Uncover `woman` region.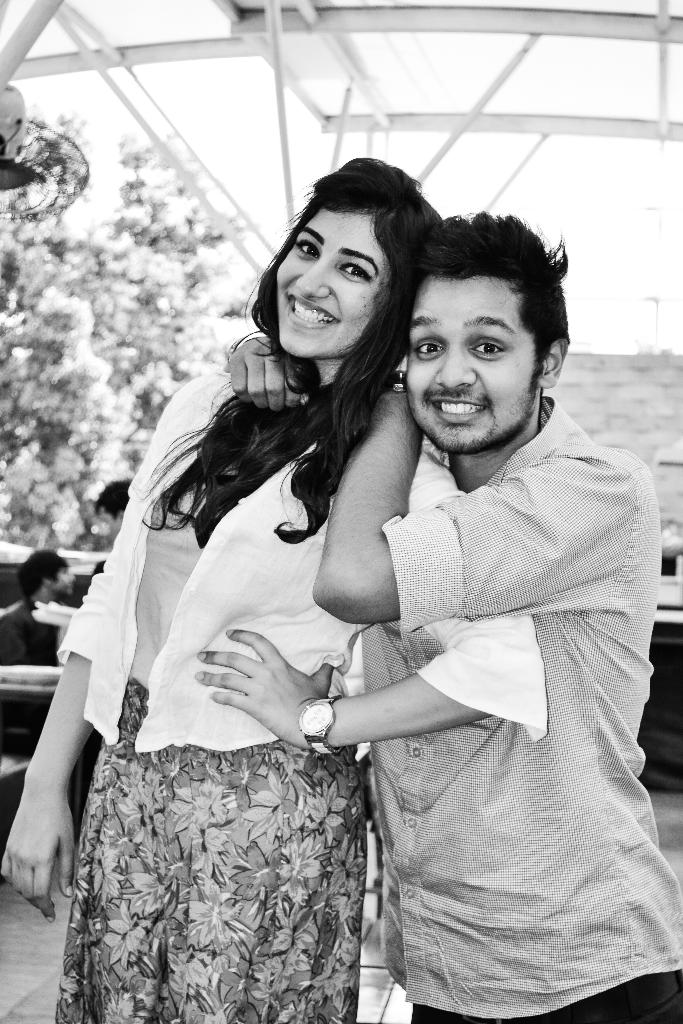
Uncovered: box(0, 158, 554, 1023).
